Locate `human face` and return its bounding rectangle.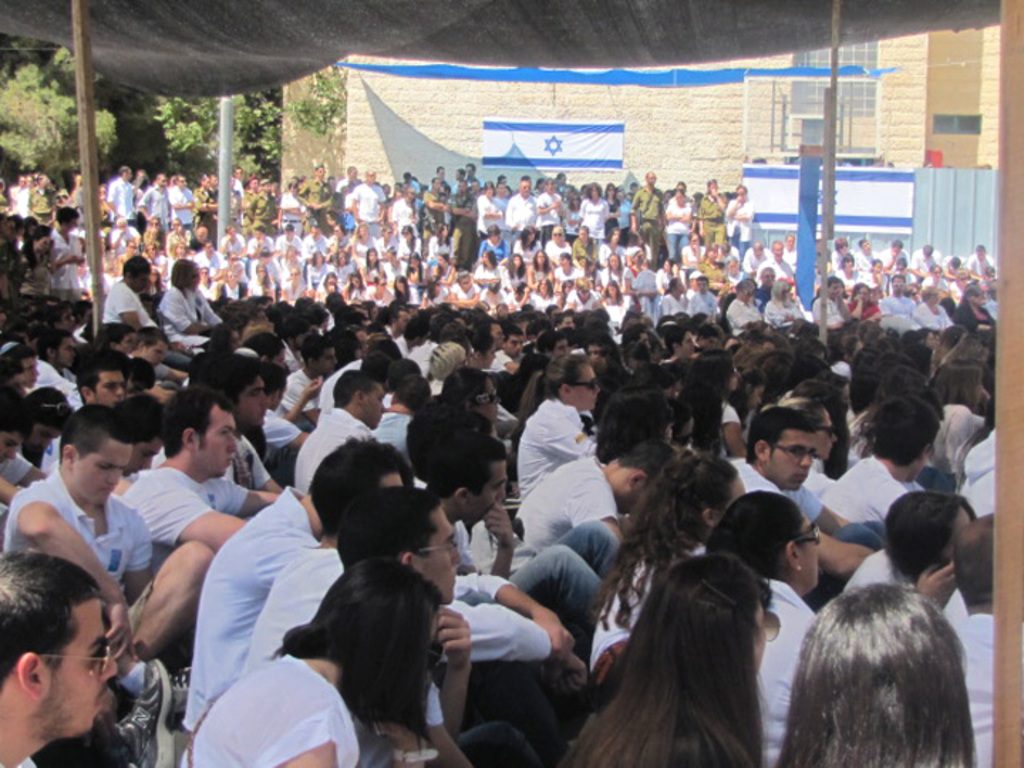
Rect(80, 442, 128, 505).
